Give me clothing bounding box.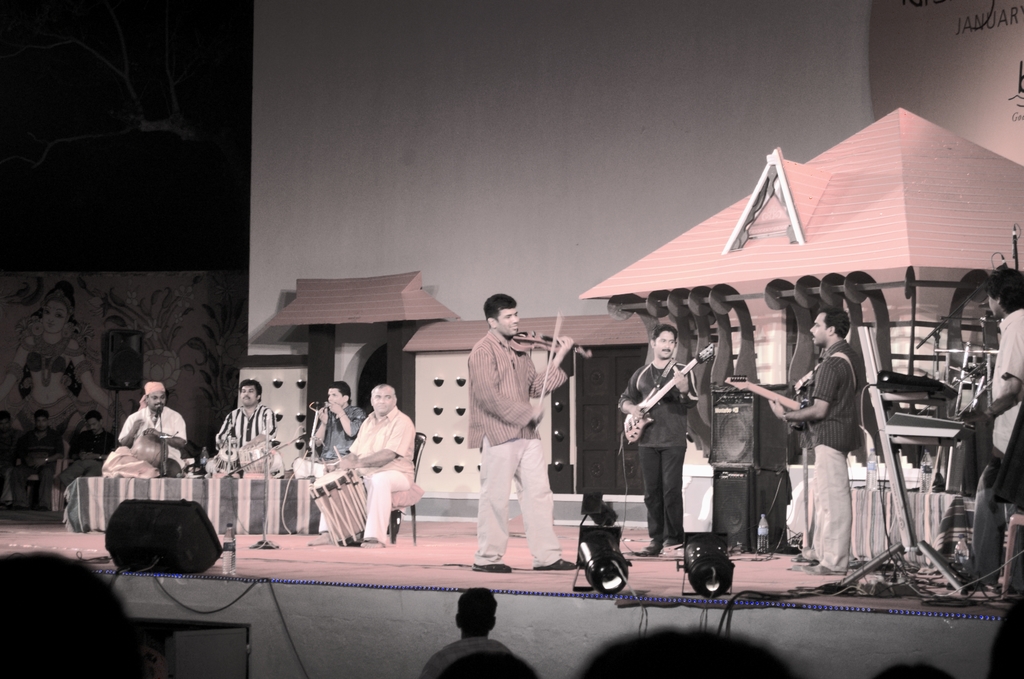
bbox=[116, 408, 191, 470].
